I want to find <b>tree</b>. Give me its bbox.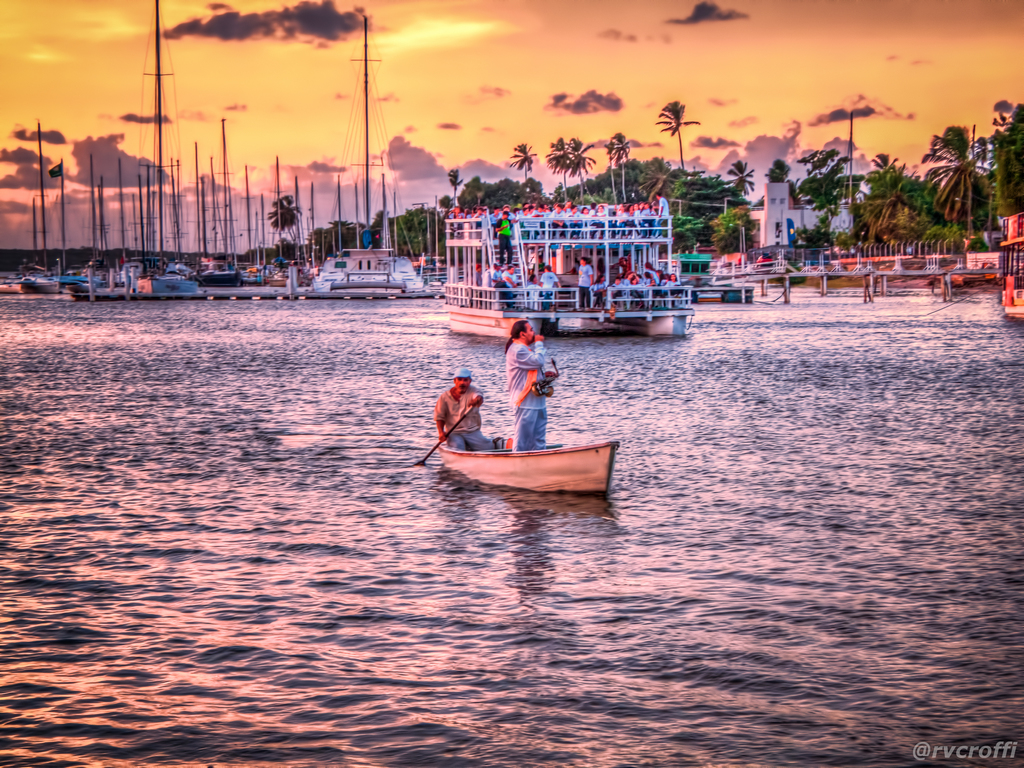
Rect(265, 184, 290, 253).
